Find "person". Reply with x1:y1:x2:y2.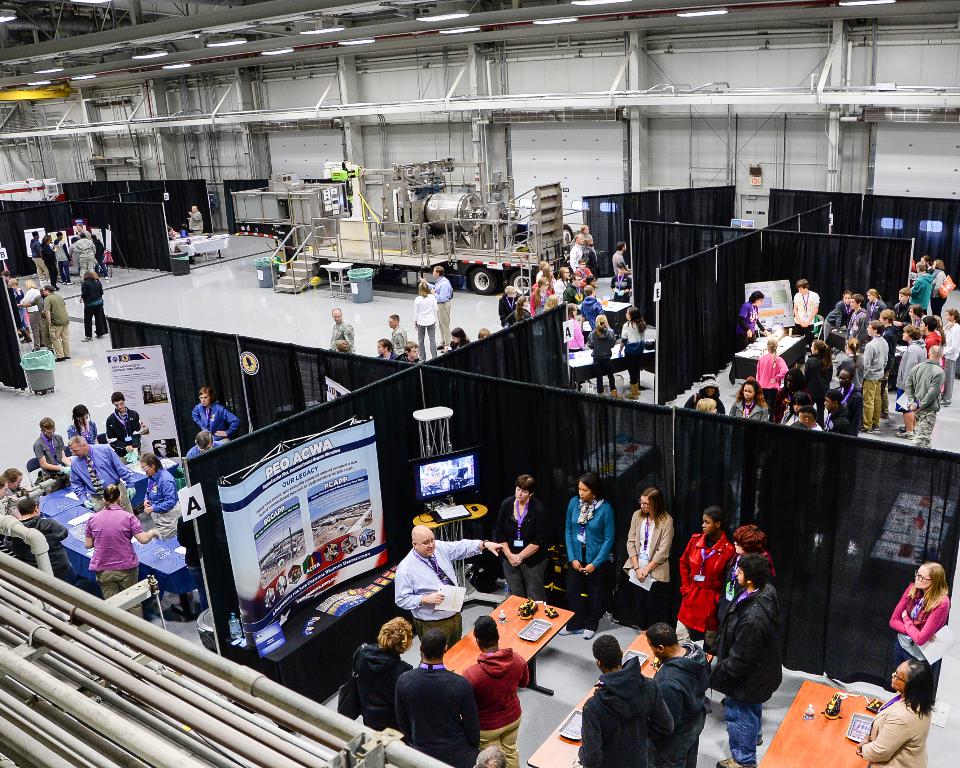
105:391:150:466.
